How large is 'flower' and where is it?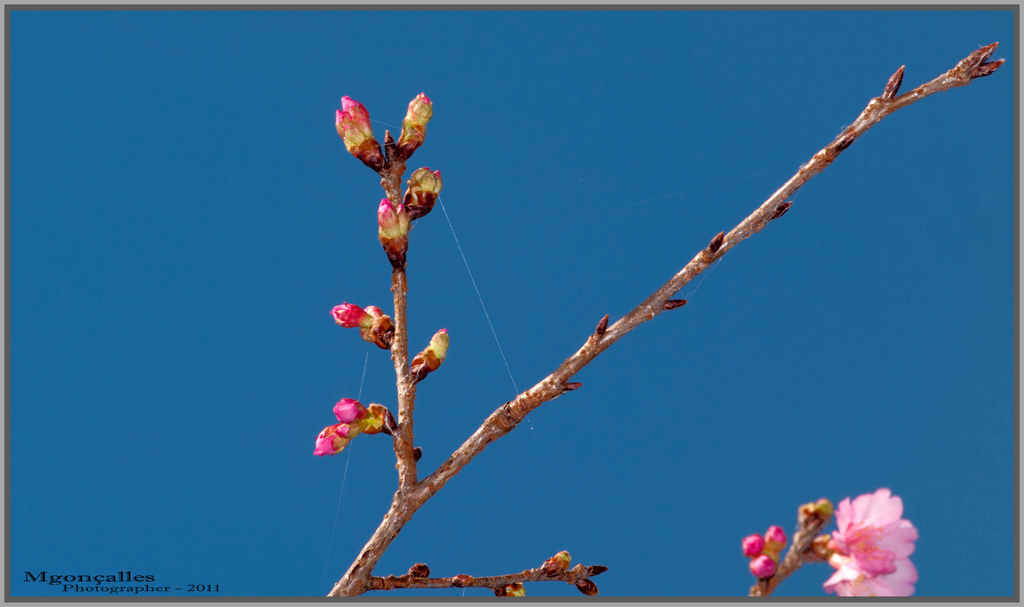
Bounding box: (x1=574, y1=565, x2=607, y2=575).
